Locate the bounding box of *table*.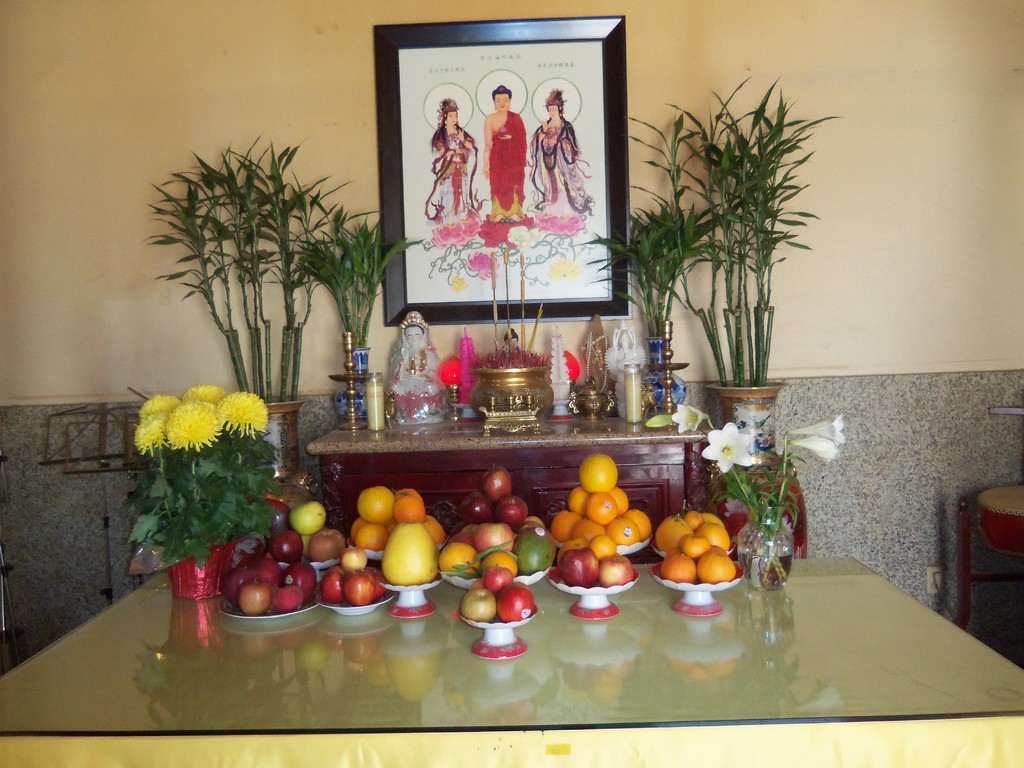
Bounding box: region(89, 518, 1020, 746).
